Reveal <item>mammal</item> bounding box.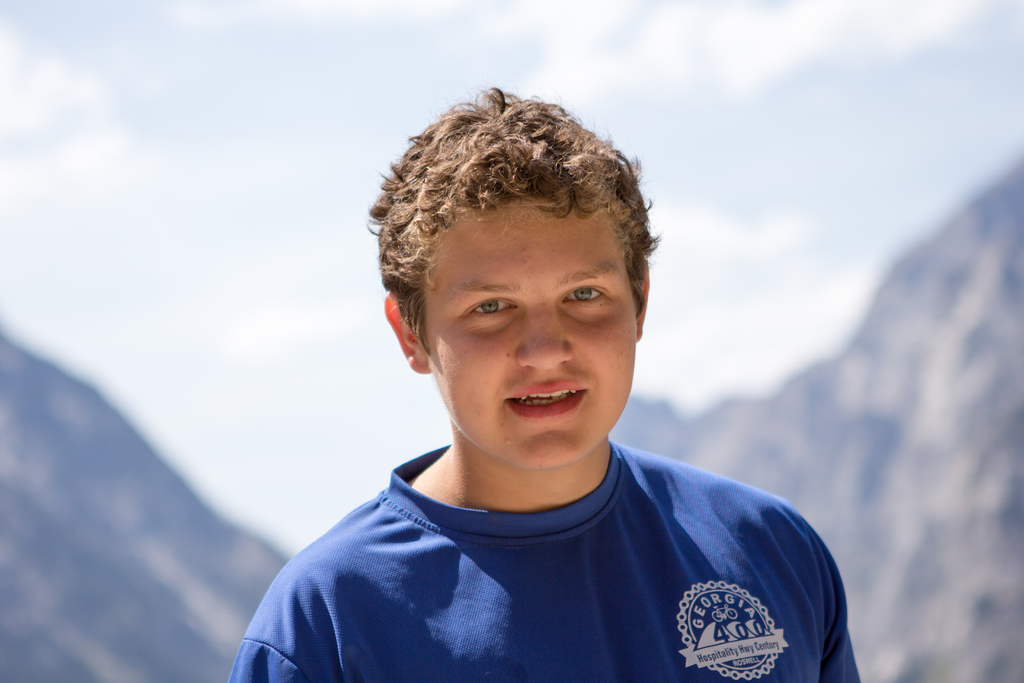
Revealed: <bbox>182, 100, 844, 631</bbox>.
